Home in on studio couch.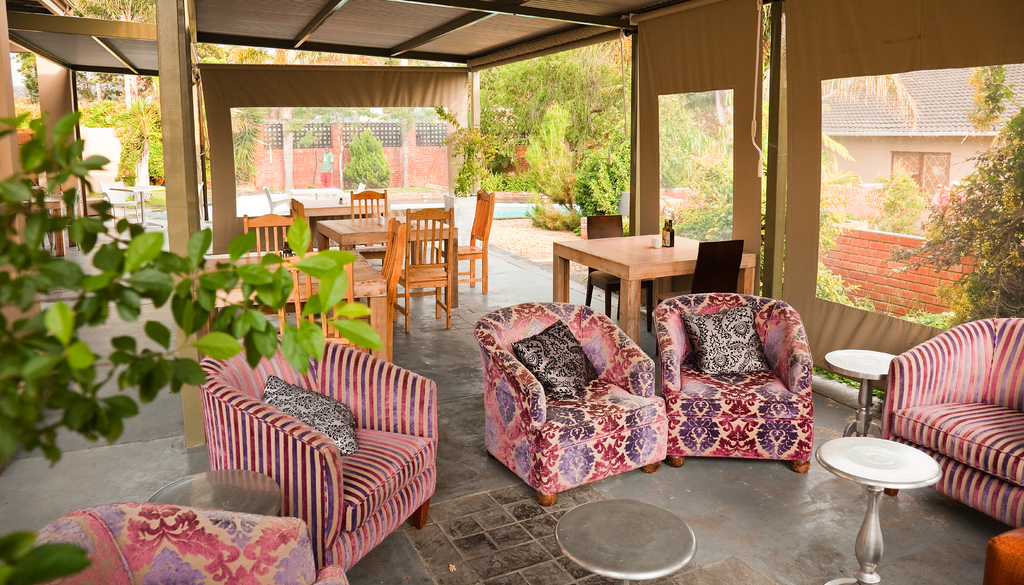
Homed in at x1=875 y1=312 x2=1023 y2=539.
